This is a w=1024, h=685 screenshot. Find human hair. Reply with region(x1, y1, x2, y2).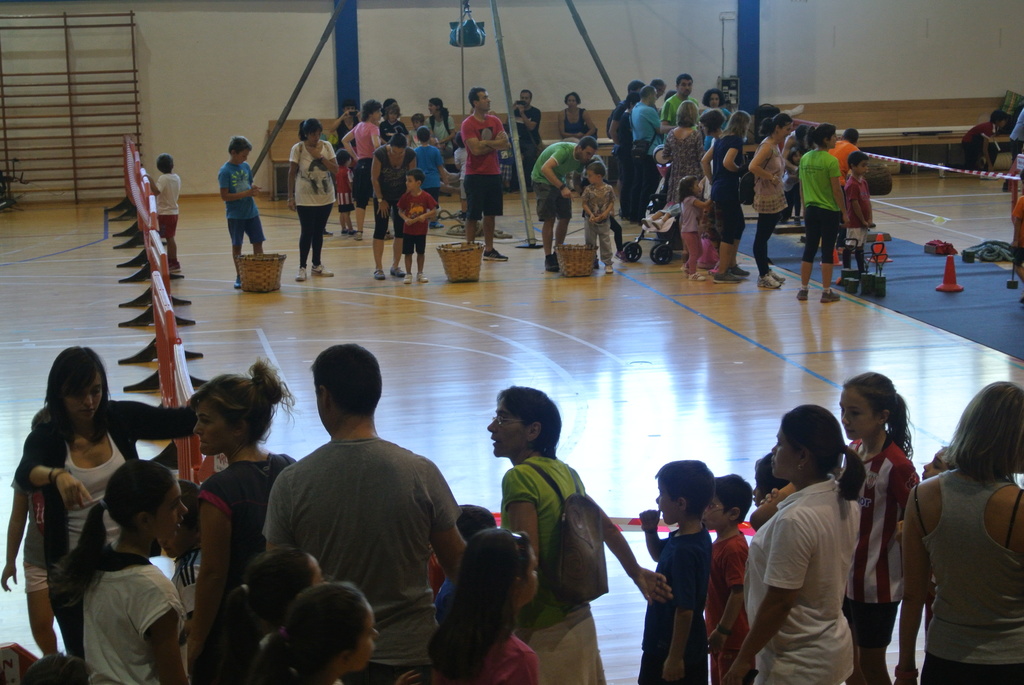
region(496, 386, 561, 459).
